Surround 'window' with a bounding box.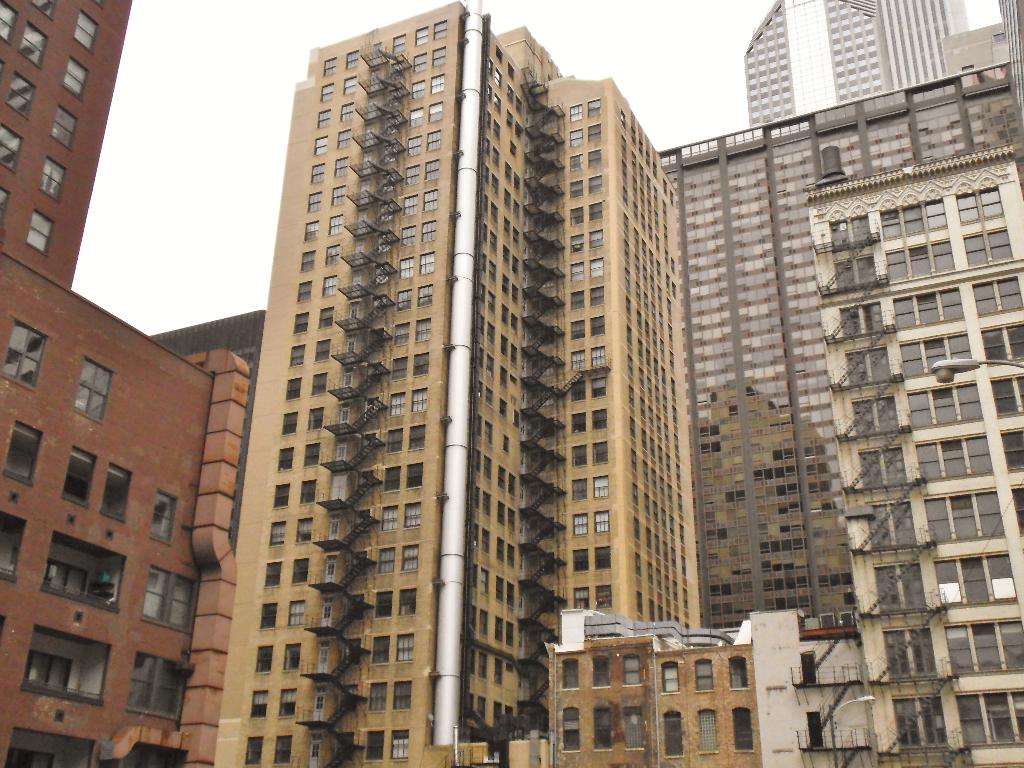
0,186,7,220.
